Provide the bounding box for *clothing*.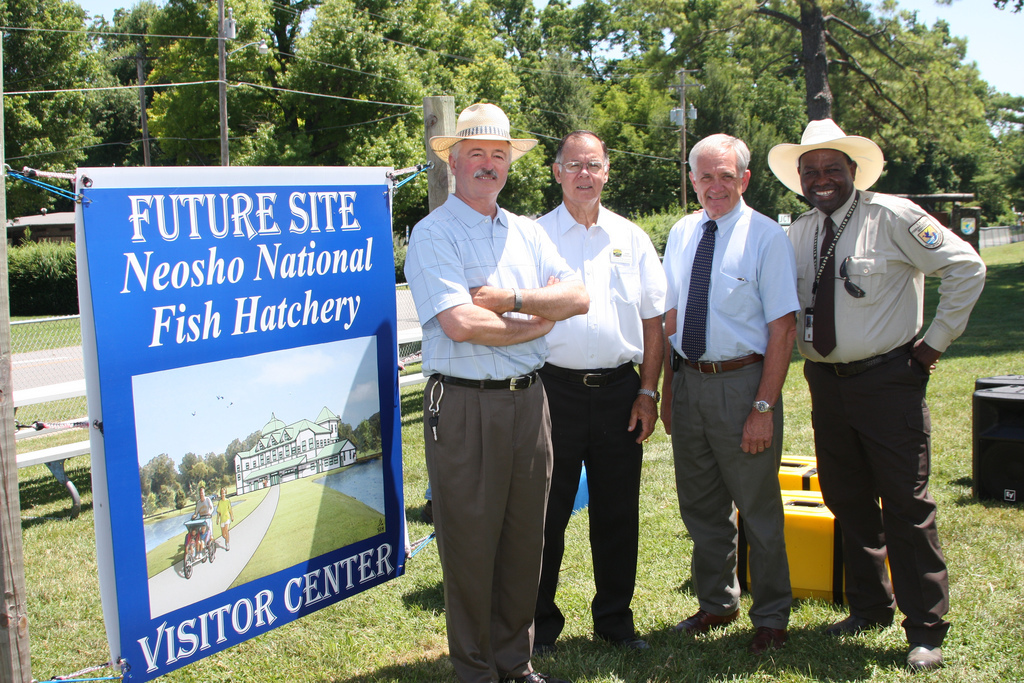
crop(799, 344, 948, 646).
